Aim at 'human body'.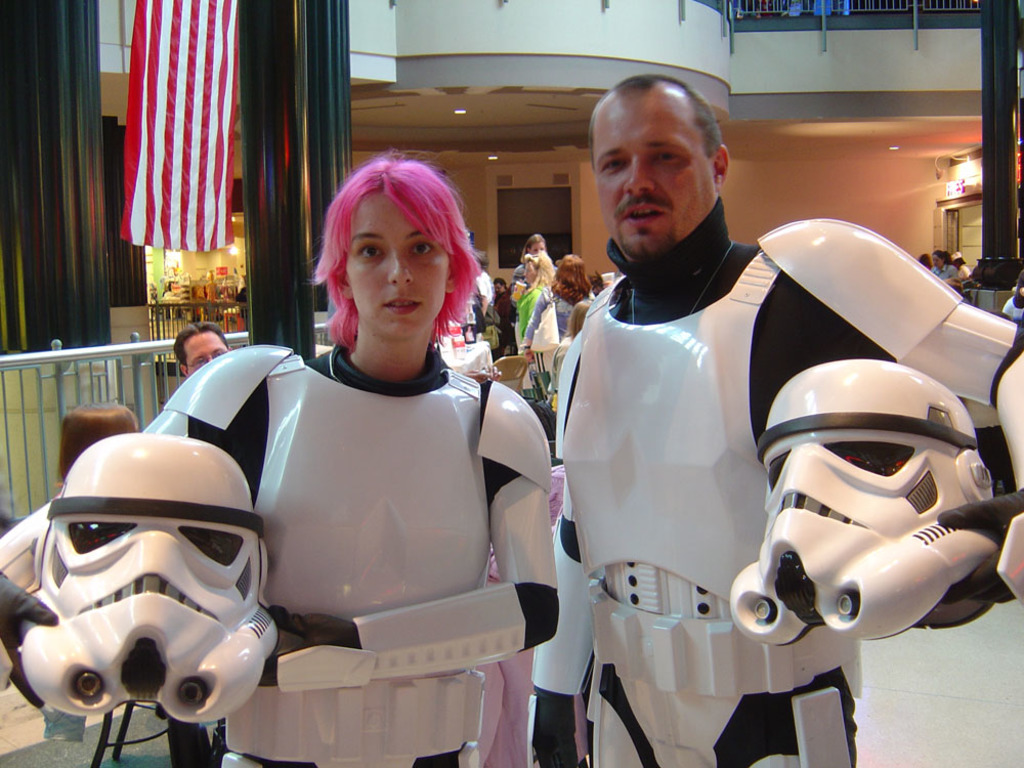
Aimed at pyautogui.locateOnScreen(467, 260, 495, 318).
